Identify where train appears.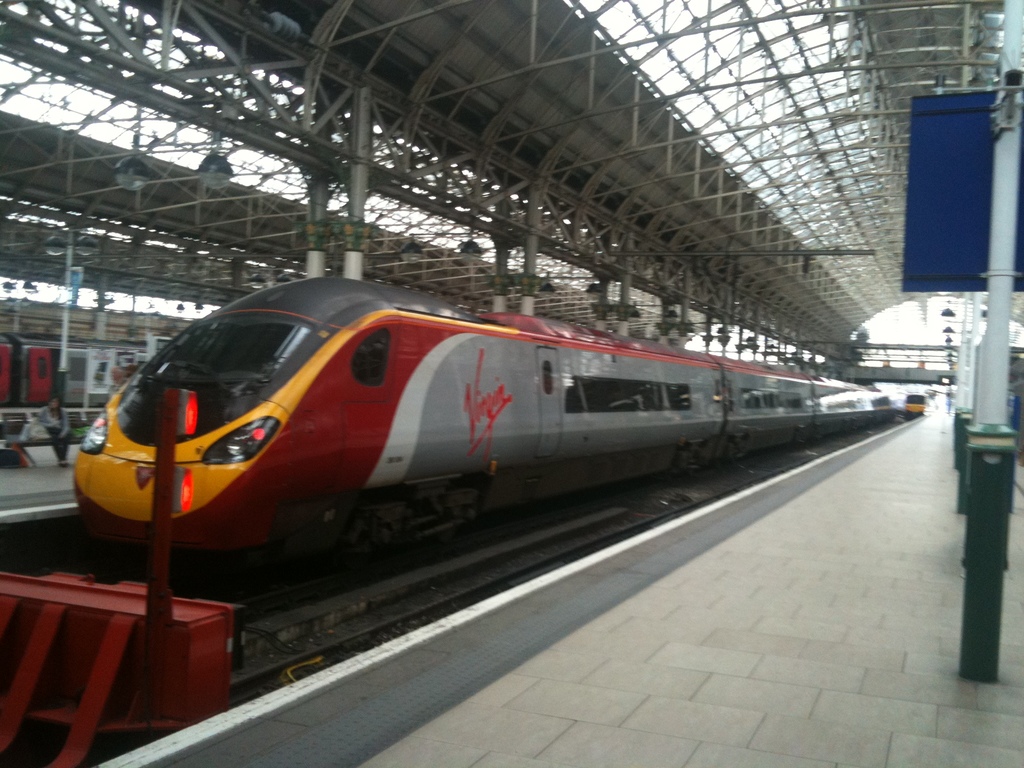
Appears at 905,388,942,419.
